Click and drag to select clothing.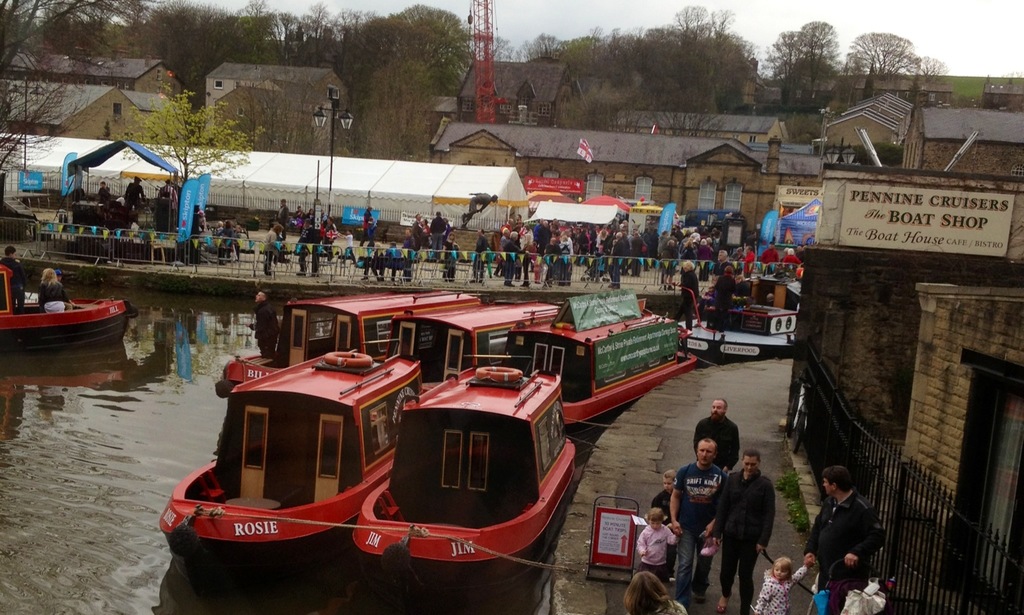
Selection: l=313, t=227, r=331, b=250.
